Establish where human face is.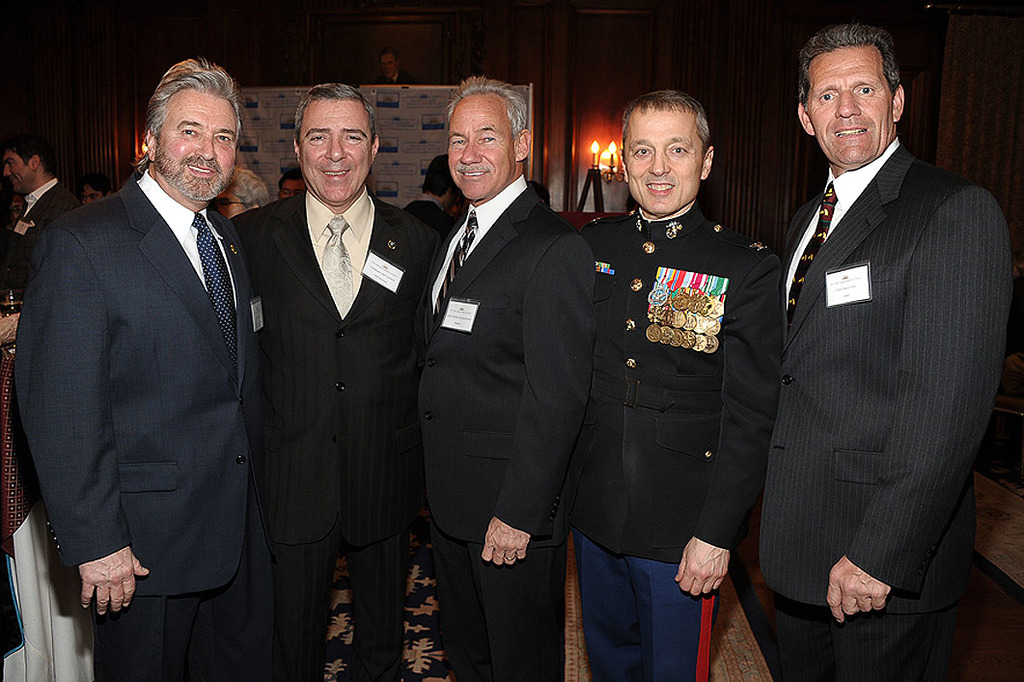
Established at (x1=797, y1=47, x2=896, y2=165).
